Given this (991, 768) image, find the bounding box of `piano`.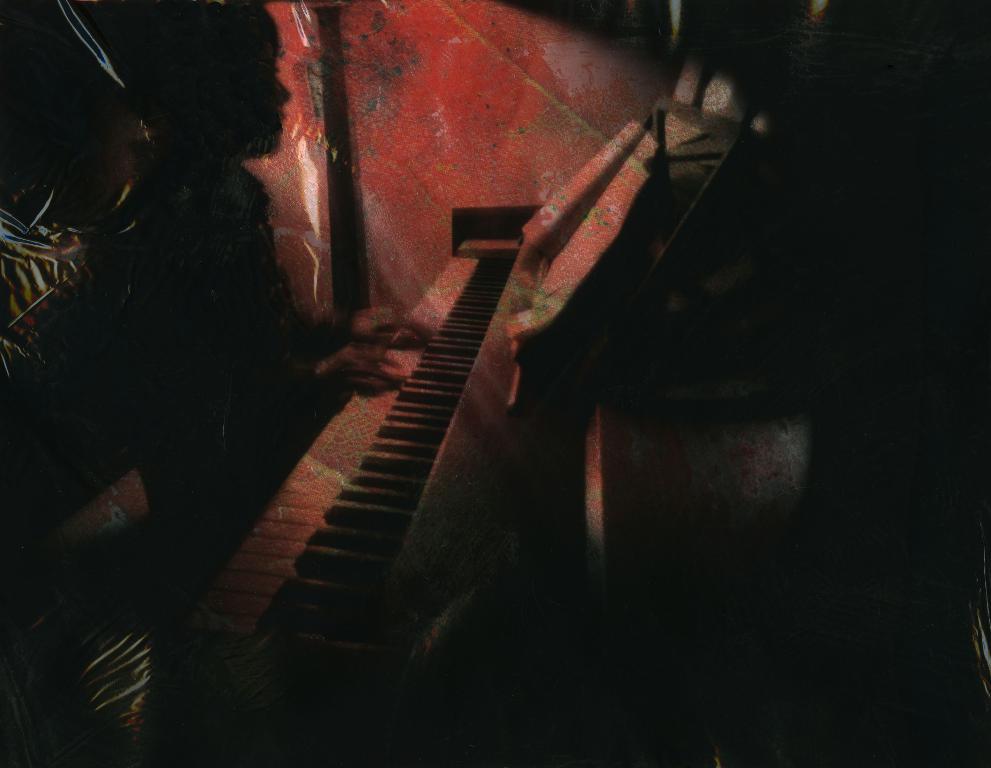
[x1=95, y1=162, x2=759, y2=764].
